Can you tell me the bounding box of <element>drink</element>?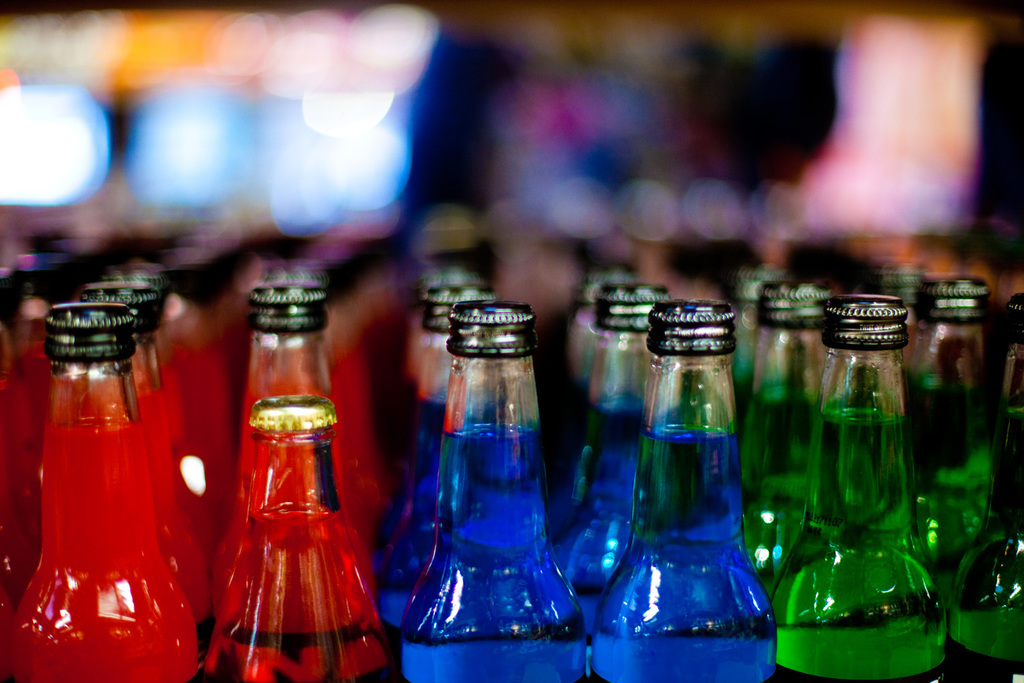
x1=29 y1=289 x2=180 y2=671.
